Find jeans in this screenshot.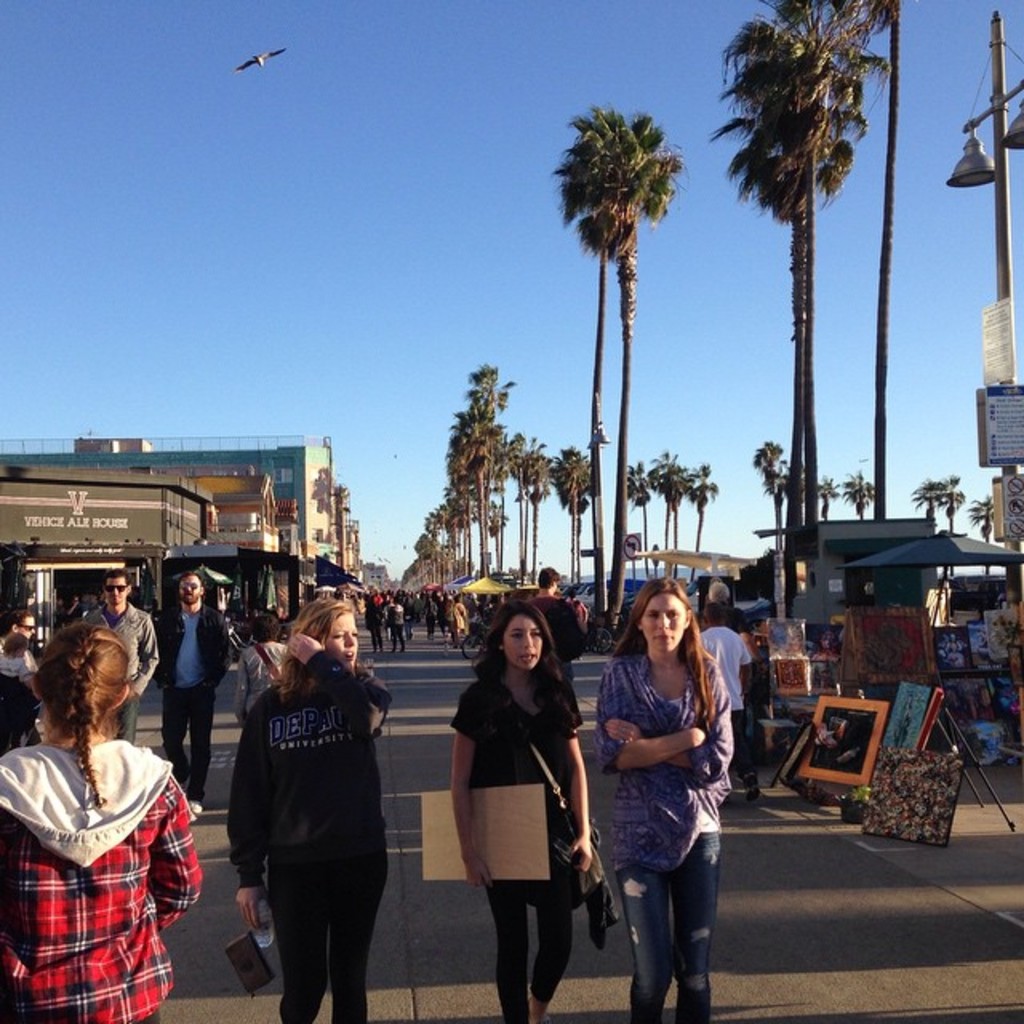
The bounding box for jeans is Rect(366, 630, 387, 661).
